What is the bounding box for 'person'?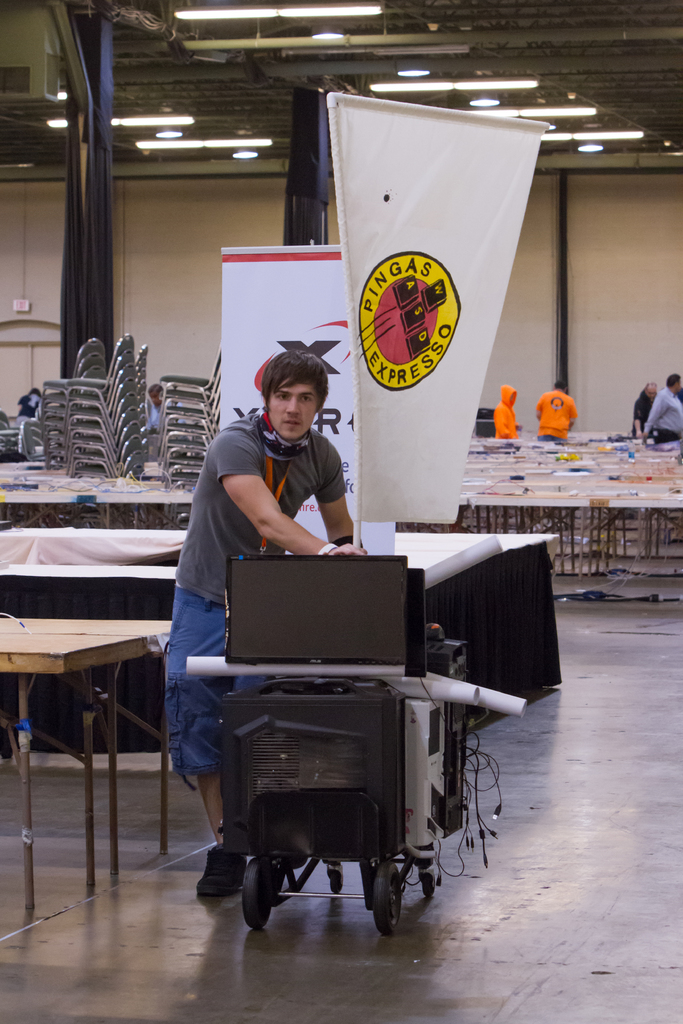
[631,379,661,438].
